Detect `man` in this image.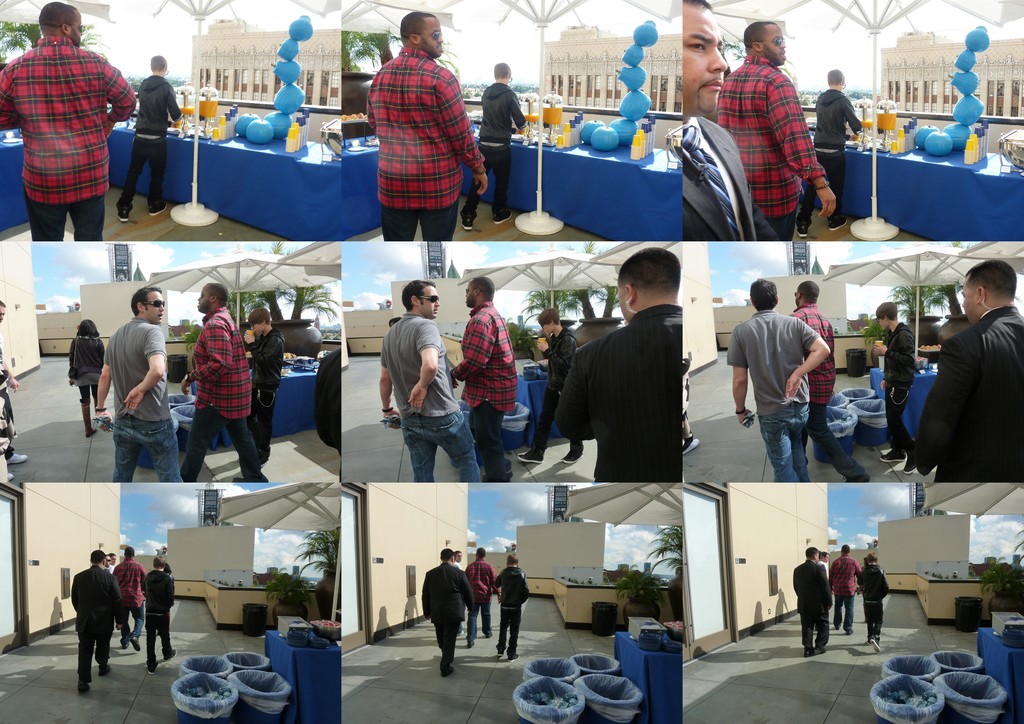
Detection: bbox(726, 275, 829, 483).
